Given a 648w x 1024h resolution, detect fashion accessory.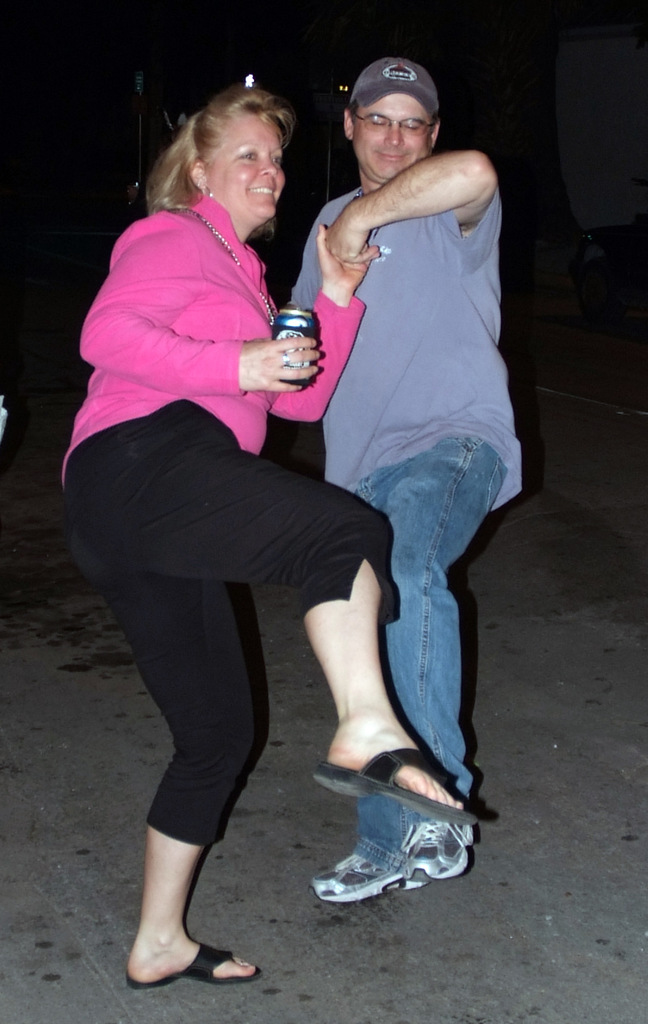
{"x1": 342, "y1": 50, "x2": 443, "y2": 118}.
